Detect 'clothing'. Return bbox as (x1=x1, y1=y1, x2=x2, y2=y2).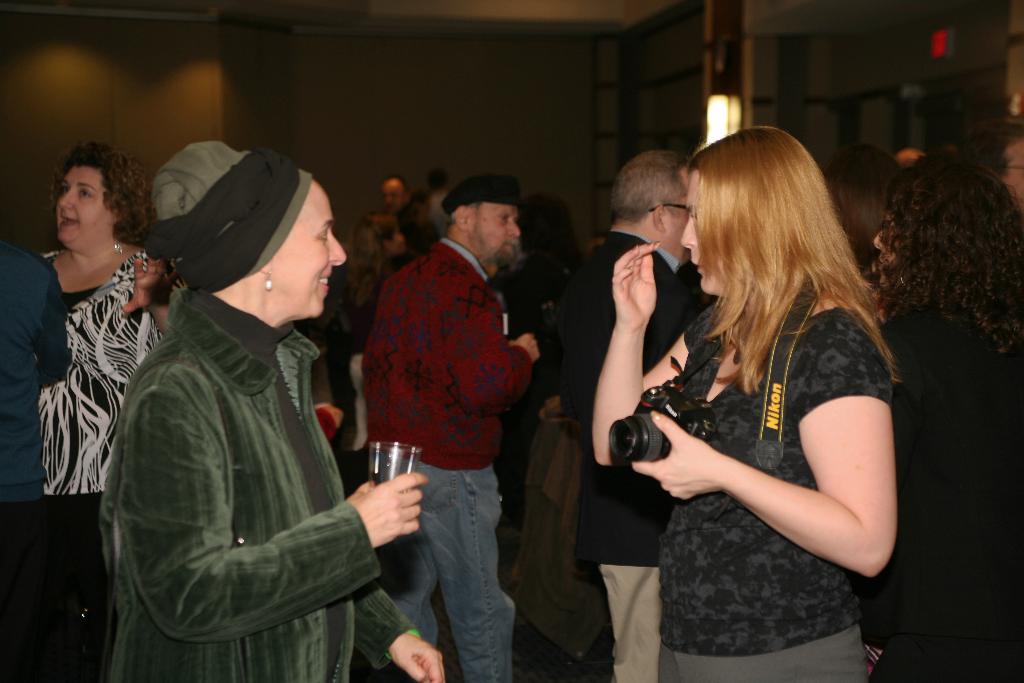
(x1=410, y1=204, x2=437, y2=260).
